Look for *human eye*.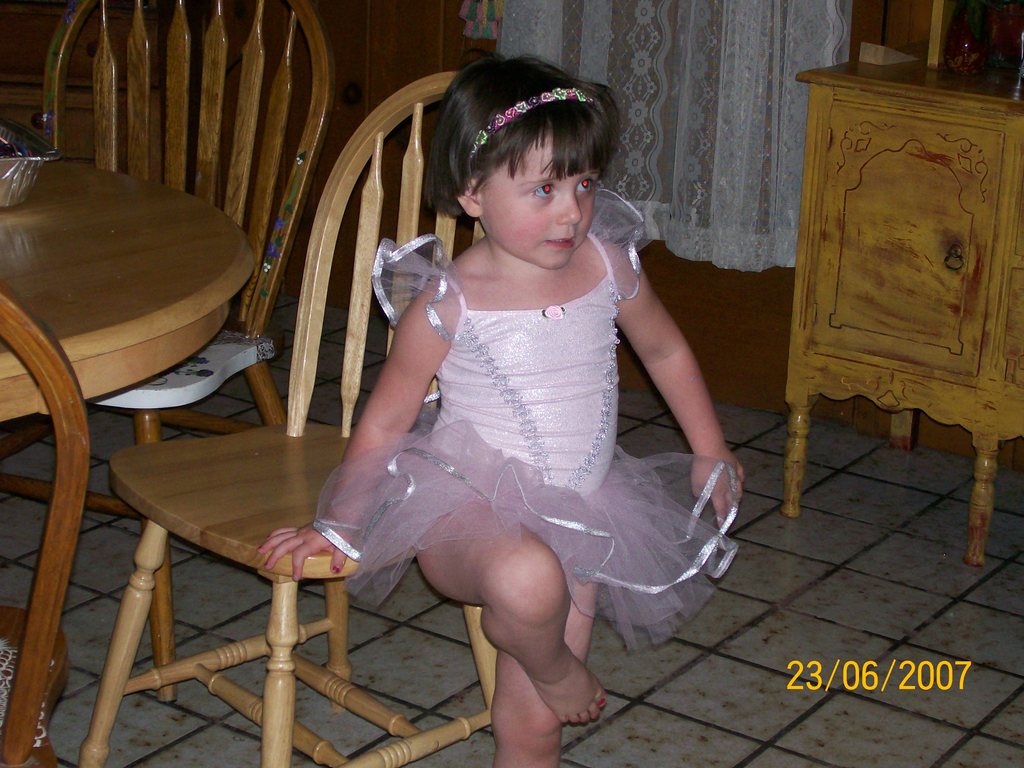
Found: 527:180:559:201.
